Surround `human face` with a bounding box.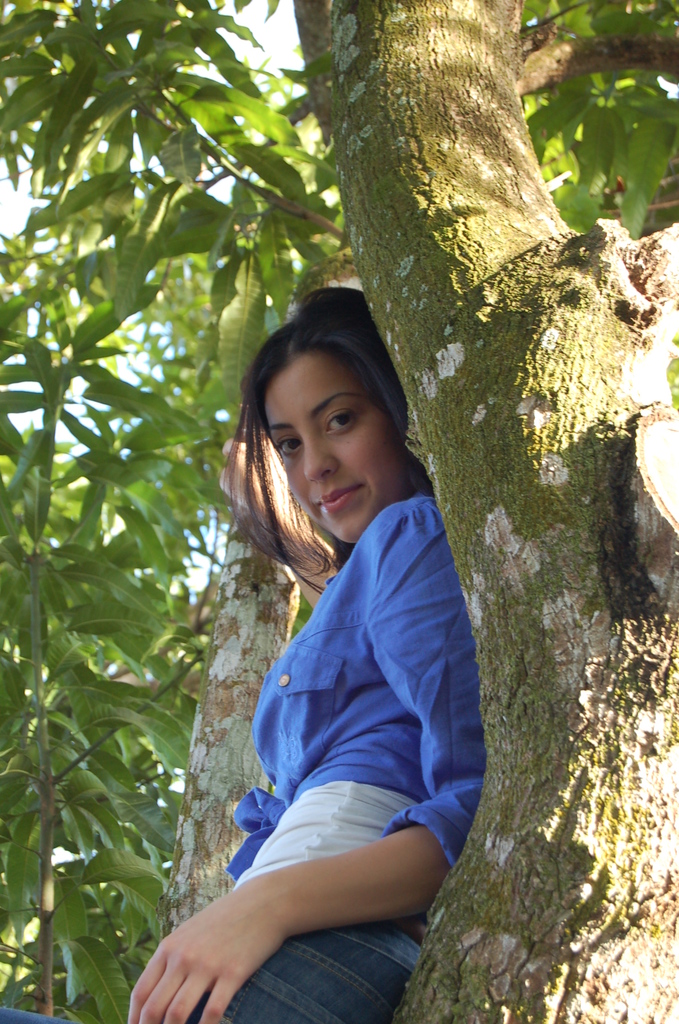
{"left": 269, "top": 357, "right": 389, "bottom": 550}.
